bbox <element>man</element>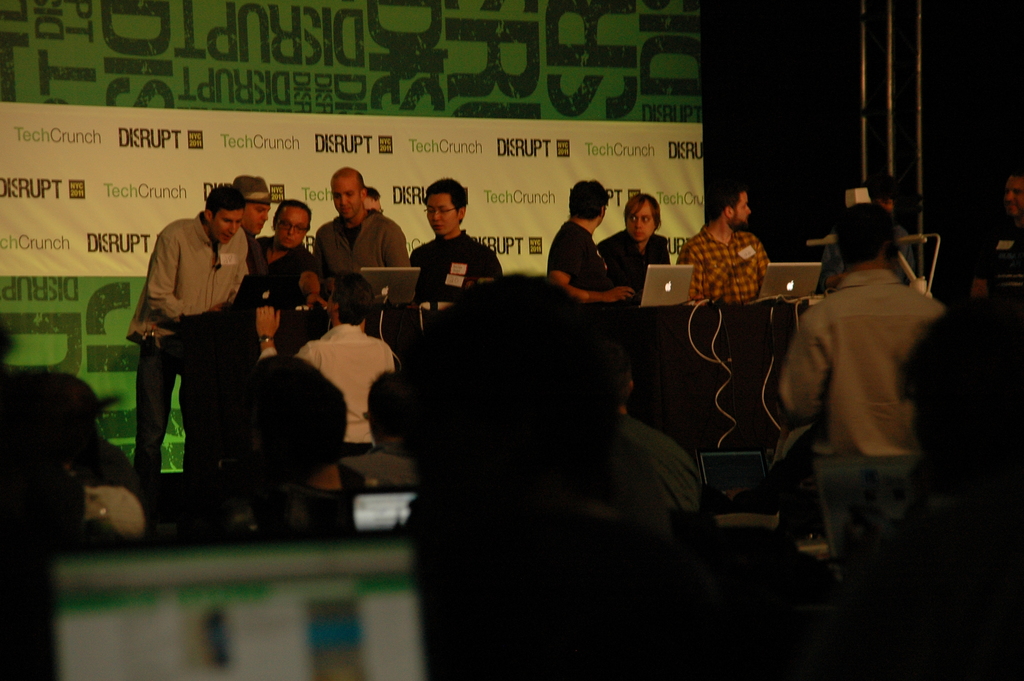
box(545, 177, 635, 306)
